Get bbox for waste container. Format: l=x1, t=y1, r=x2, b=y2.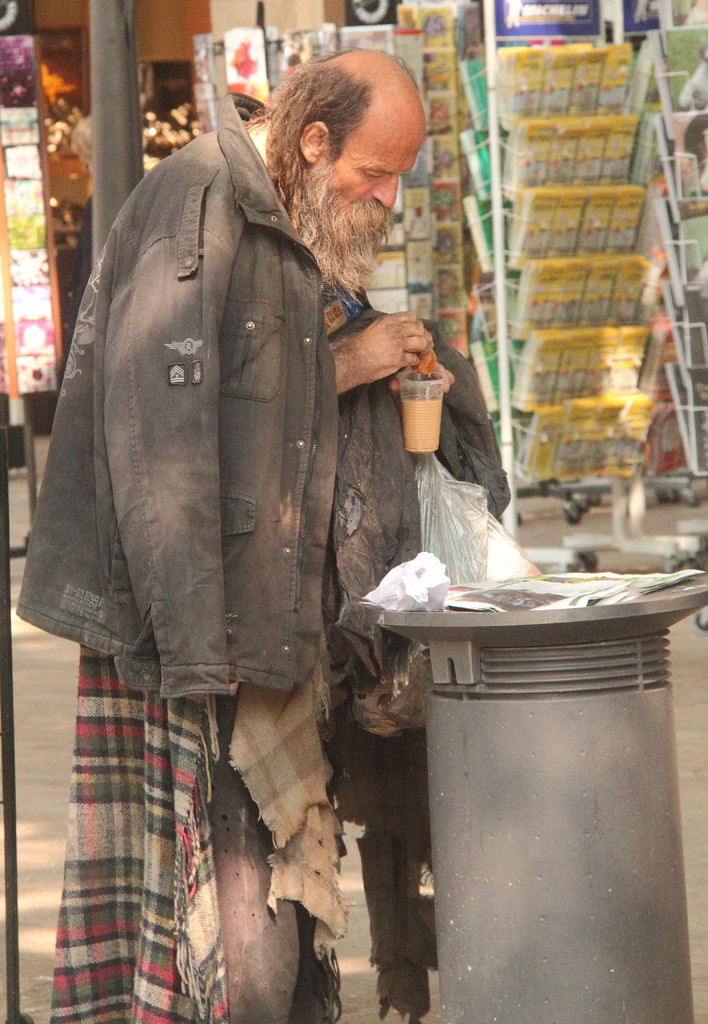
l=385, t=567, r=700, b=1006.
